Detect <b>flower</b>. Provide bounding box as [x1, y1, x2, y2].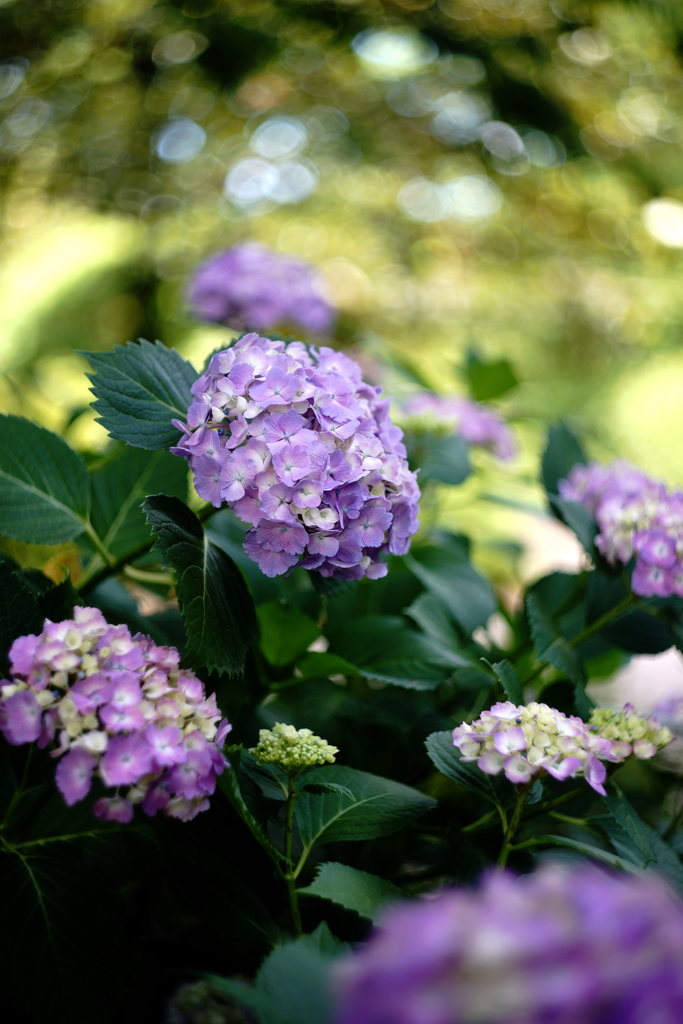
[172, 326, 418, 588].
